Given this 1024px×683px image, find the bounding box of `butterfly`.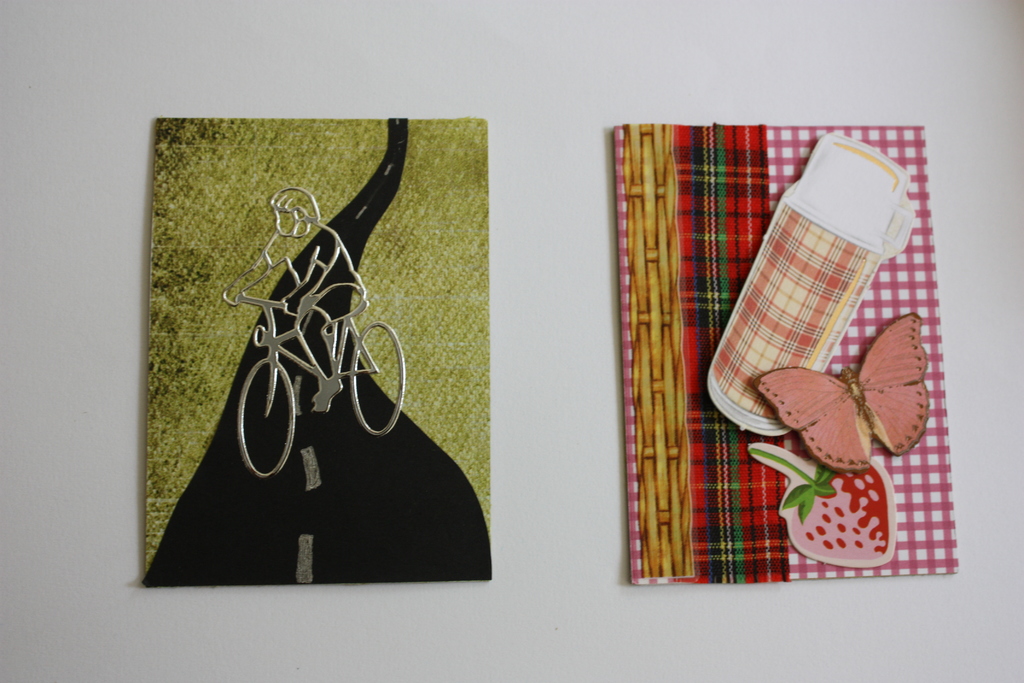
x1=773, y1=324, x2=930, y2=476.
